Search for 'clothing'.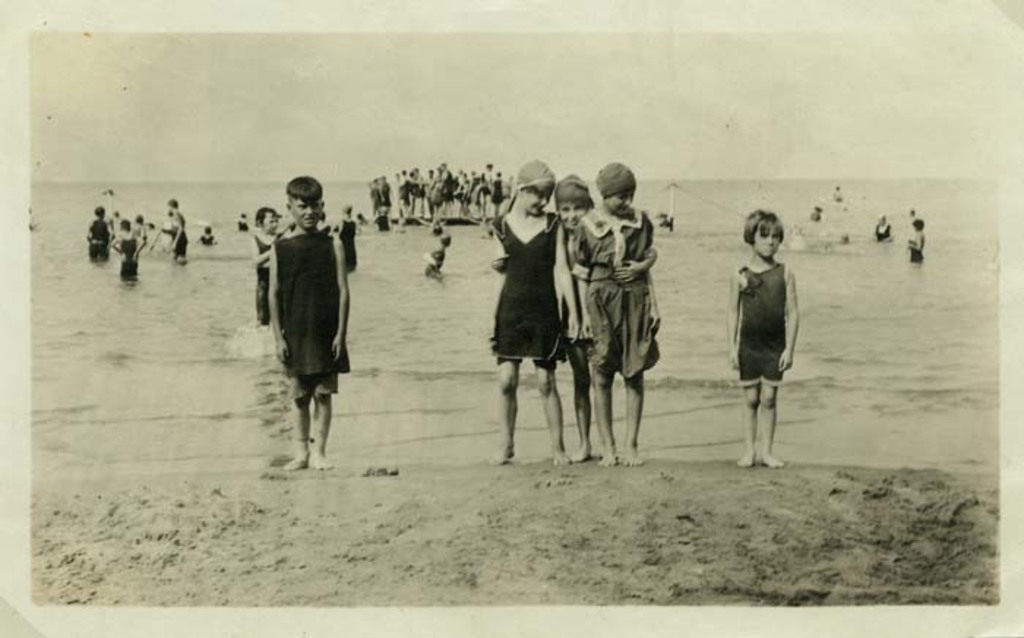
Found at box(490, 161, 571, 366).
